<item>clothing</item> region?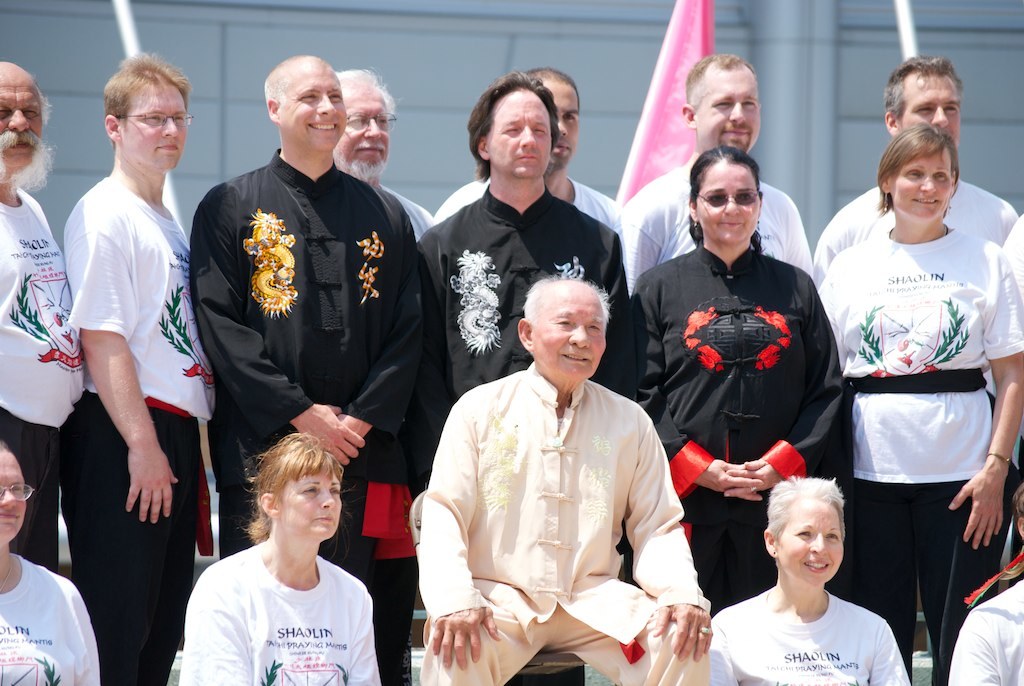
crop(0, 566, 87, 685)
